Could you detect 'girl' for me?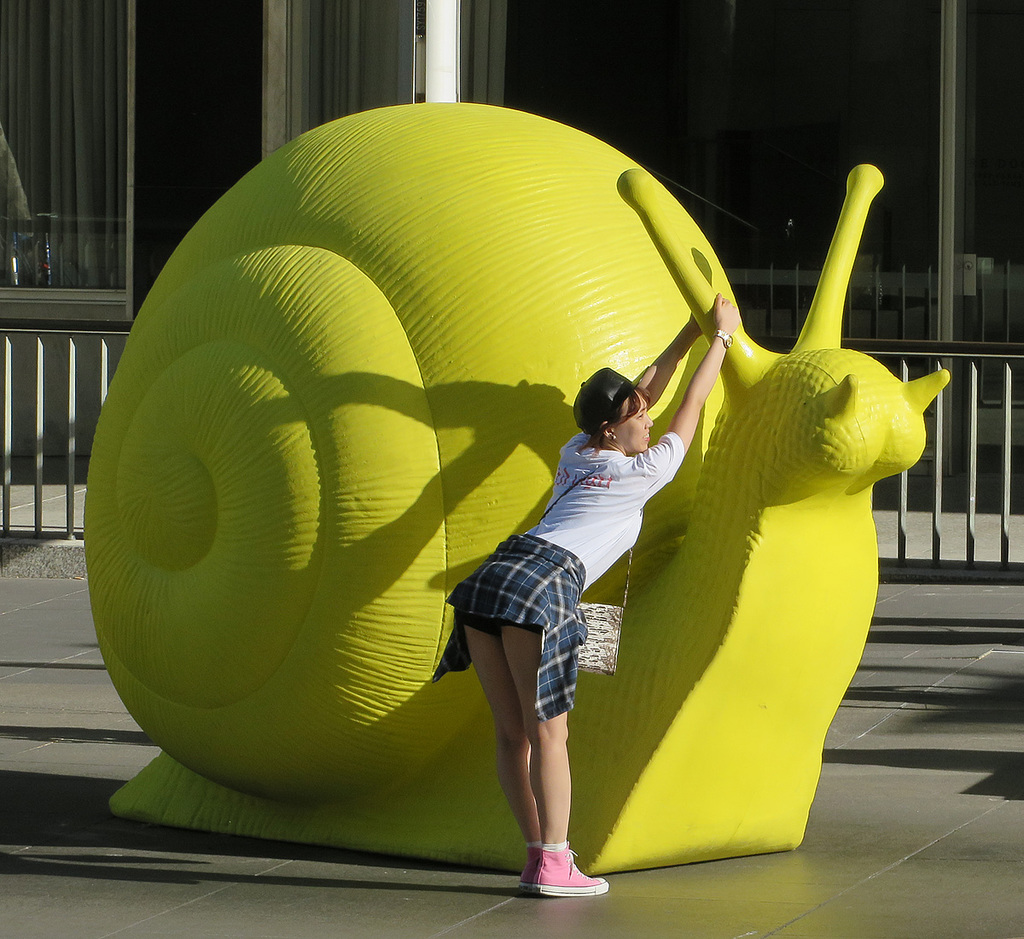
Detection result: x1=445, y1=288, x2=719, y2=903.
